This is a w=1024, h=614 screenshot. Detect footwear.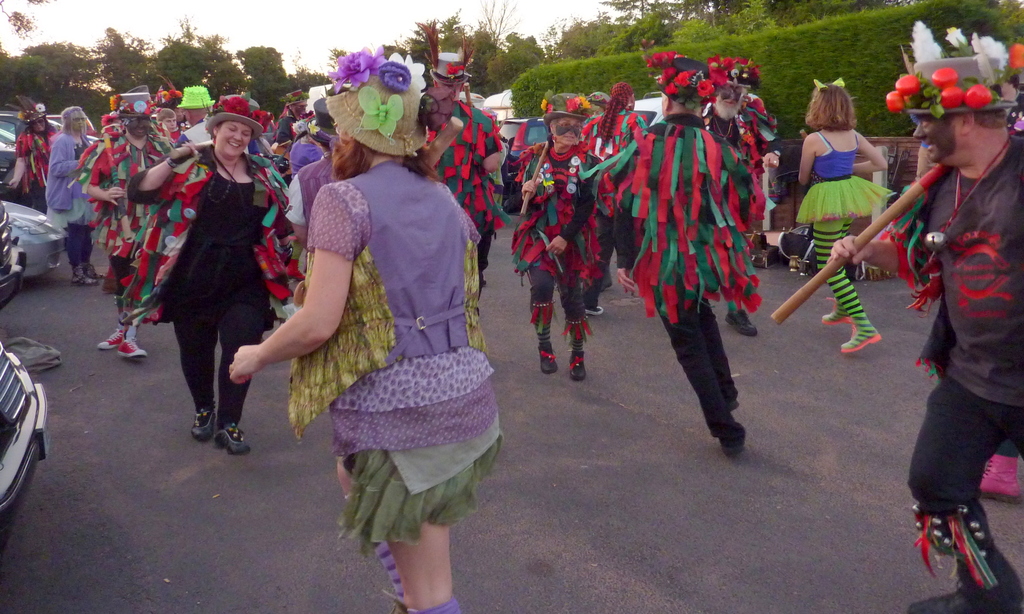
(x1=117, y1=336, x2=147, y2=360).
